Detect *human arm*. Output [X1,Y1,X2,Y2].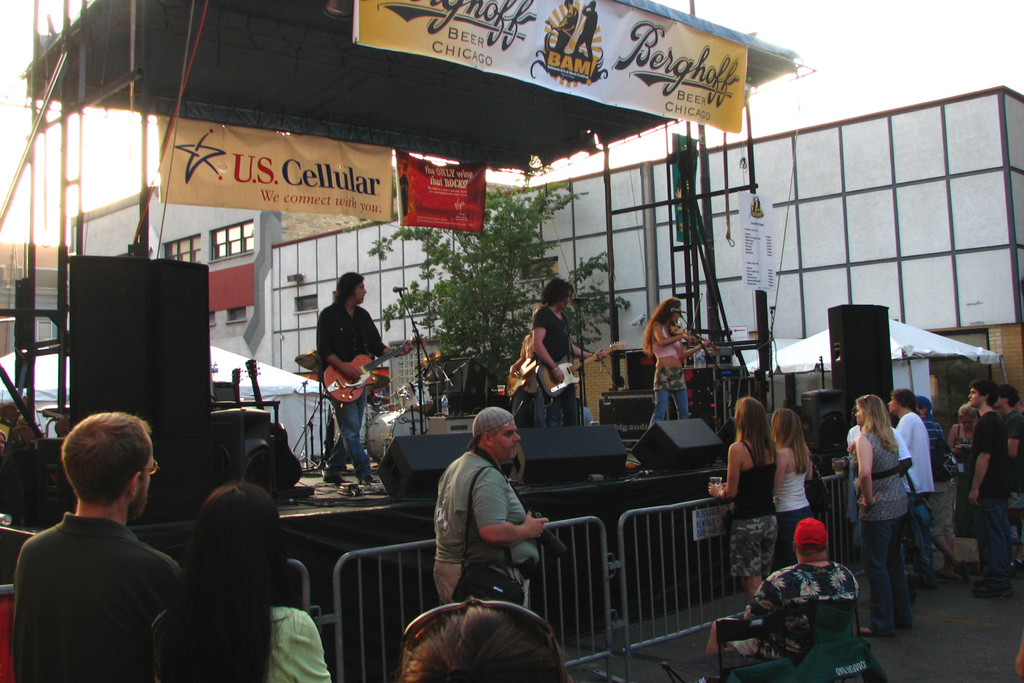
[946,420,961,457].
